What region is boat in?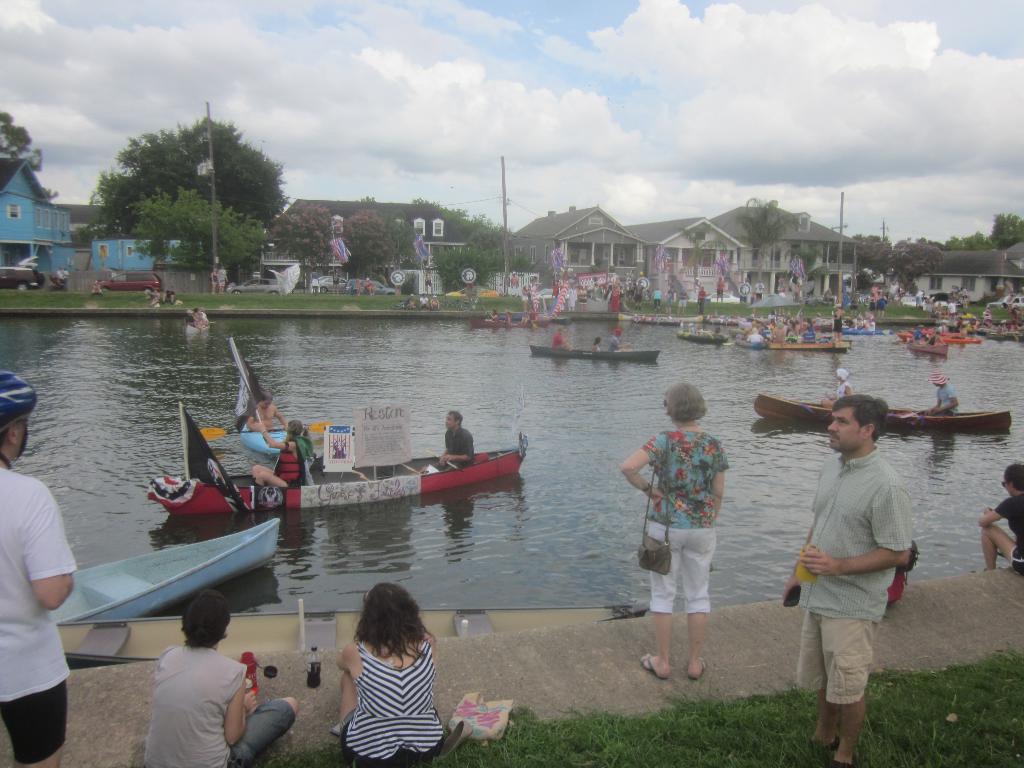
BBox(908, 336, 951, 355).
